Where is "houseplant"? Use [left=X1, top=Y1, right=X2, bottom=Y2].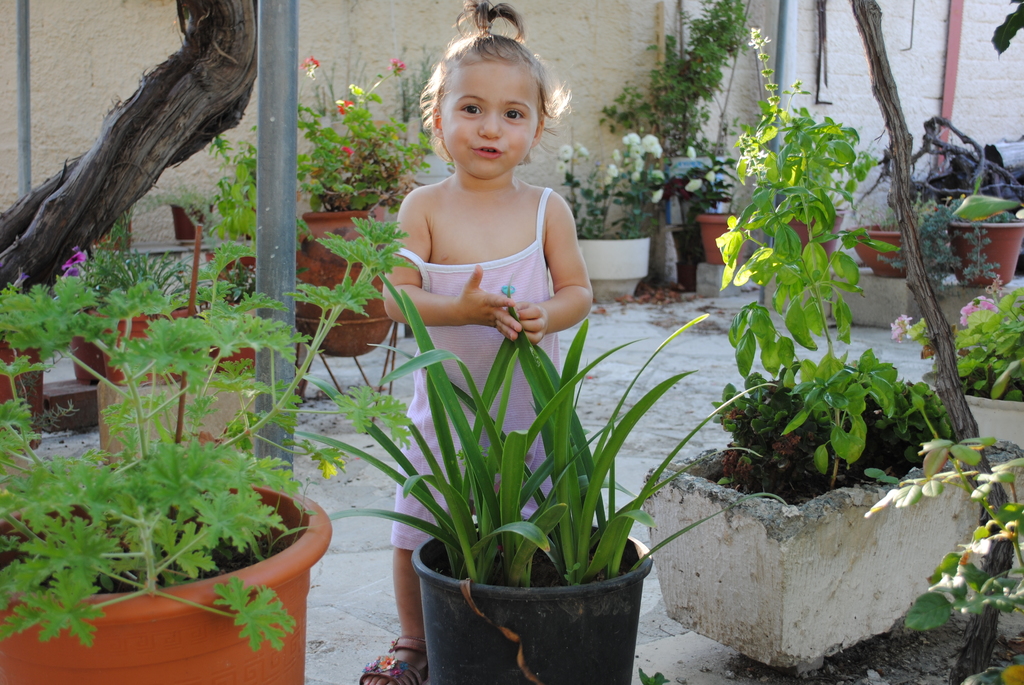
[left=273, top=257, right=787, bottom=684].
